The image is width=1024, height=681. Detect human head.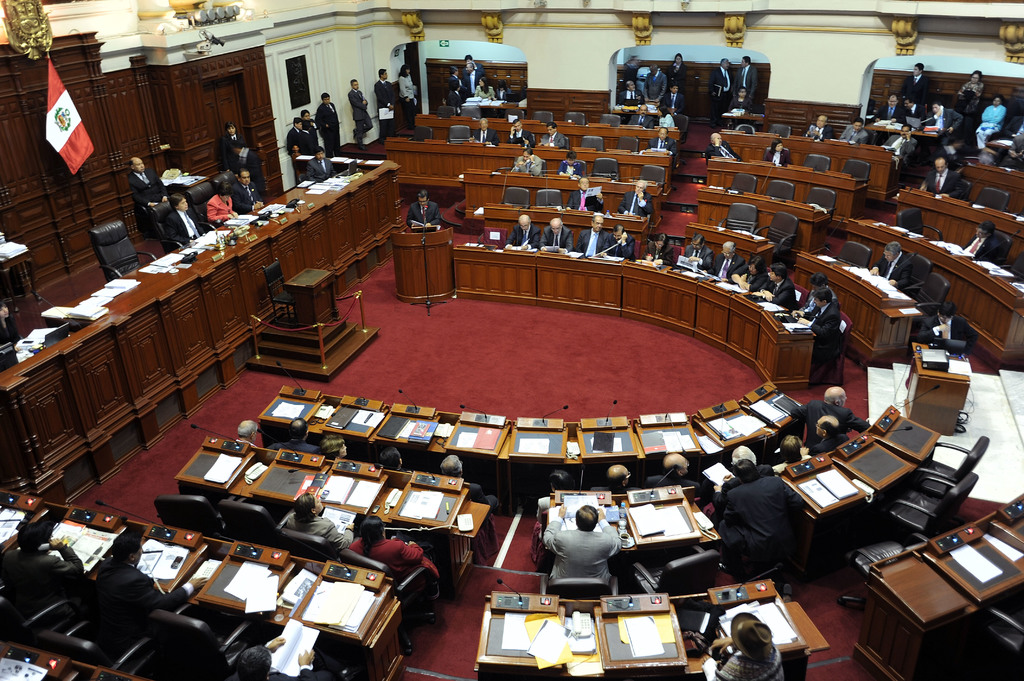
Detection: bbox=(812, 287, 831, 306).
